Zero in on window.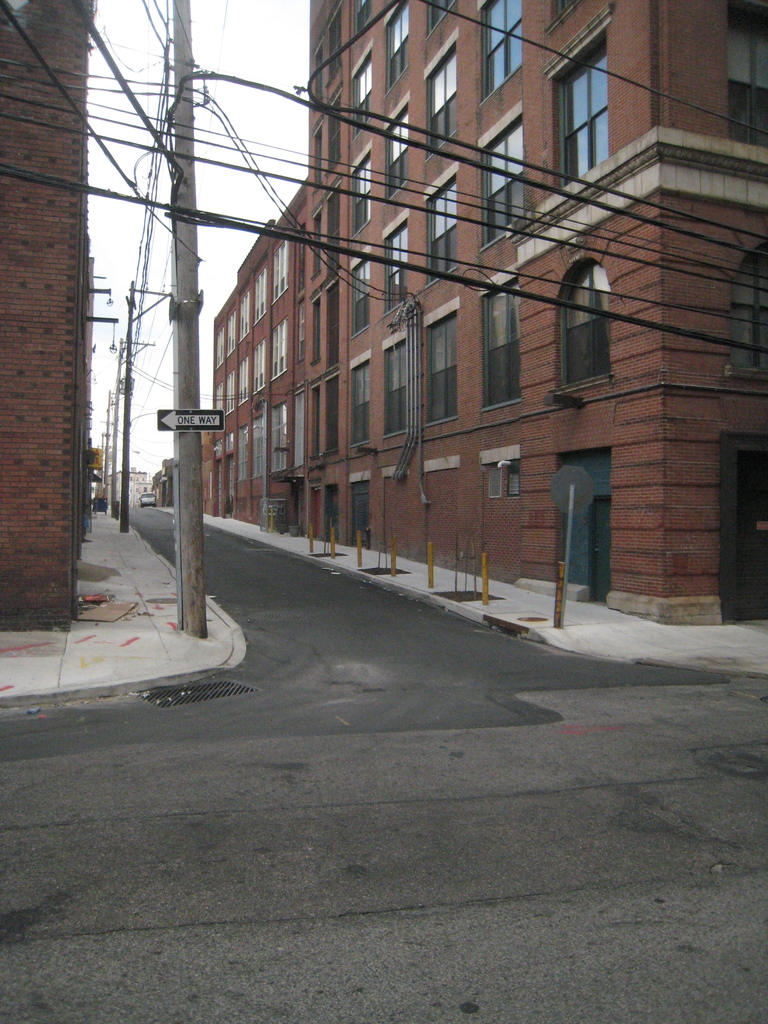
Zeroed in: BBox(212, 383, 223, 417).
